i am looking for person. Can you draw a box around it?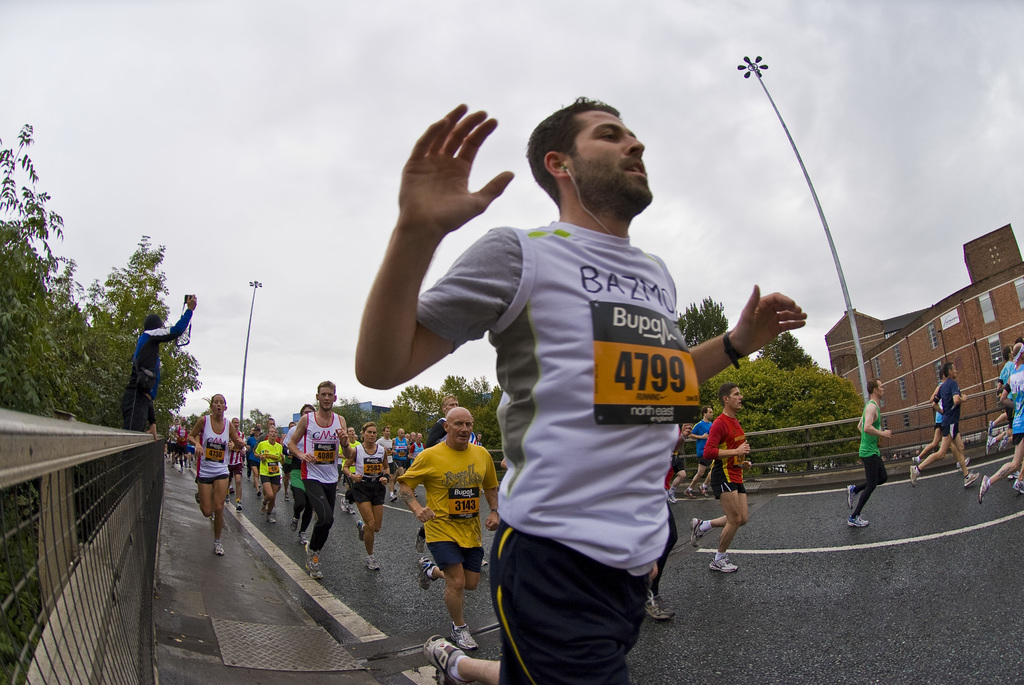
Sure, the bounding box is detection(282, 400, 316, 542).
